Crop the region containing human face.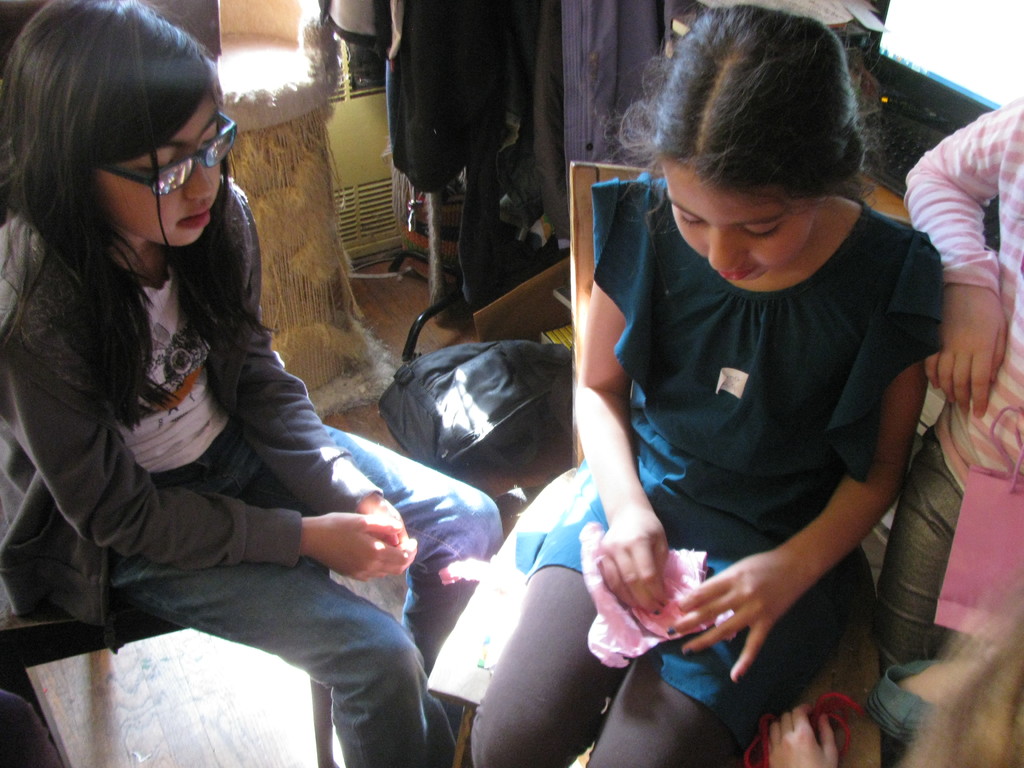
Crop region: l=655, t=156, r=828, b=287.
